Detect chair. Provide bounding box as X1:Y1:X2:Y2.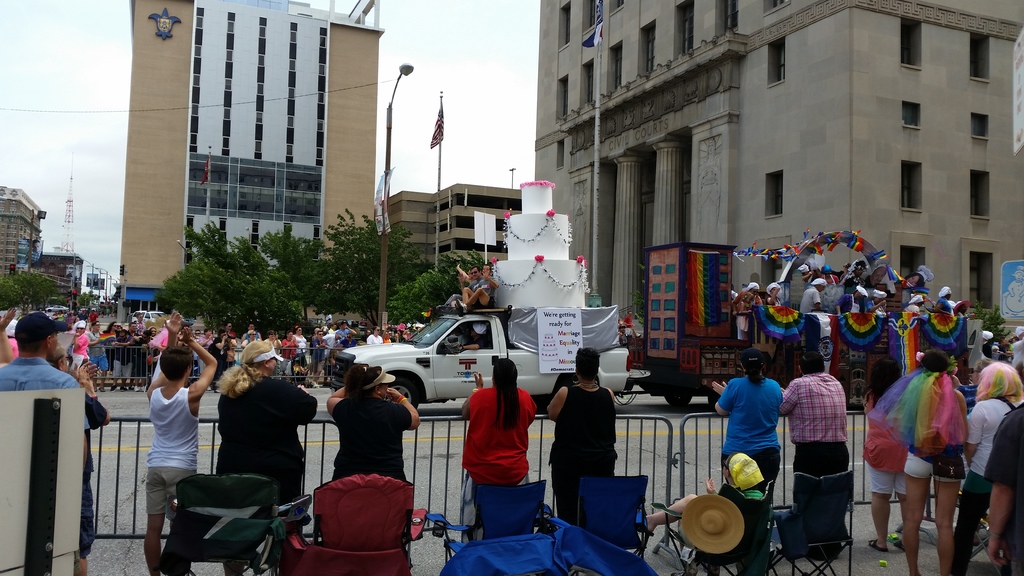
163:474:314:575.
